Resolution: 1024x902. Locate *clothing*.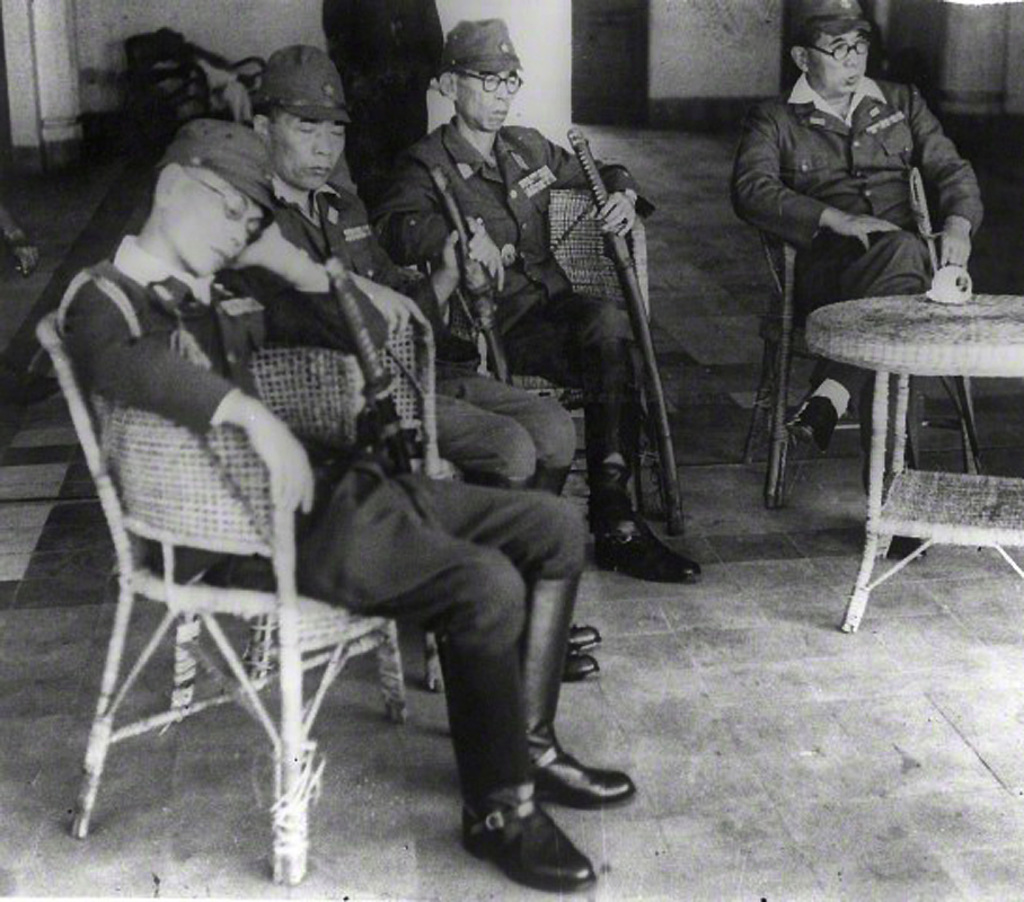
crop(398, 110, 655, 538).
